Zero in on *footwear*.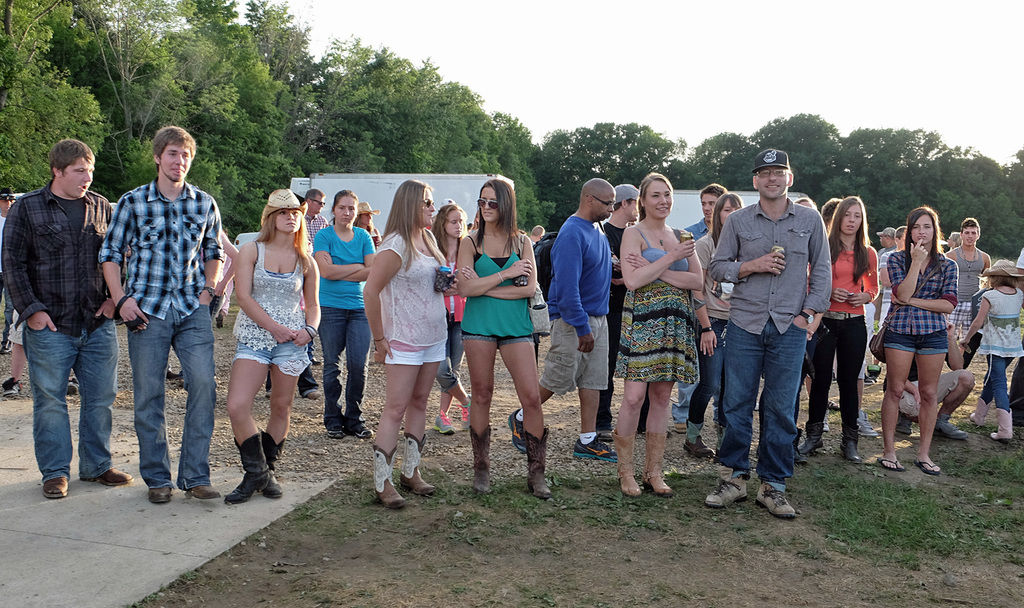
Zeroed in: [349,413,383,439].
